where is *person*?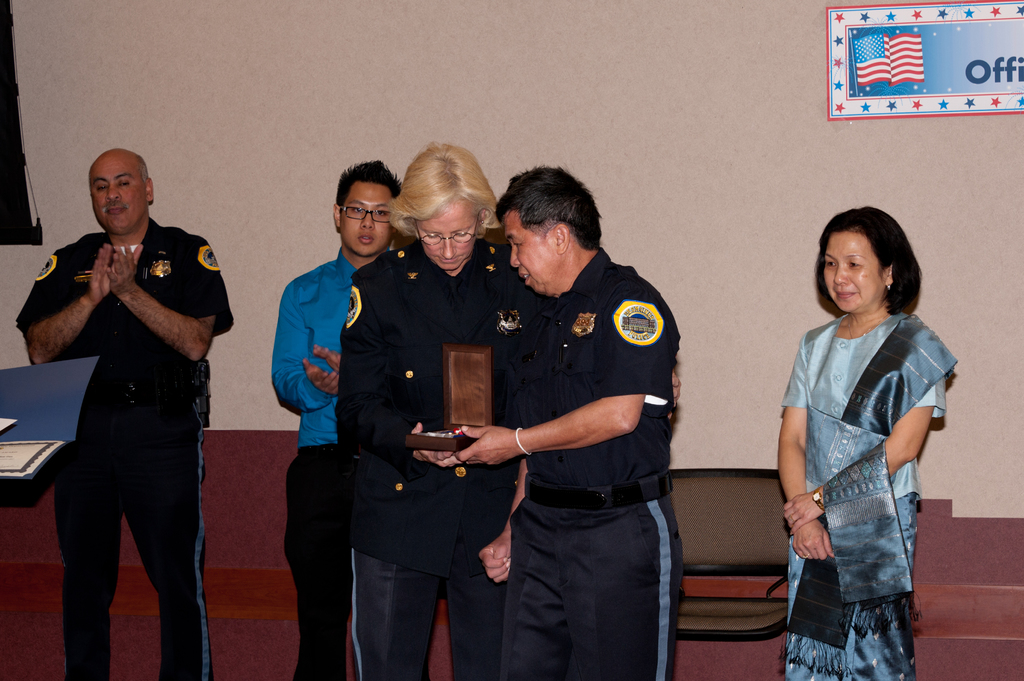
l=332, t=140, r=550, b=680.
